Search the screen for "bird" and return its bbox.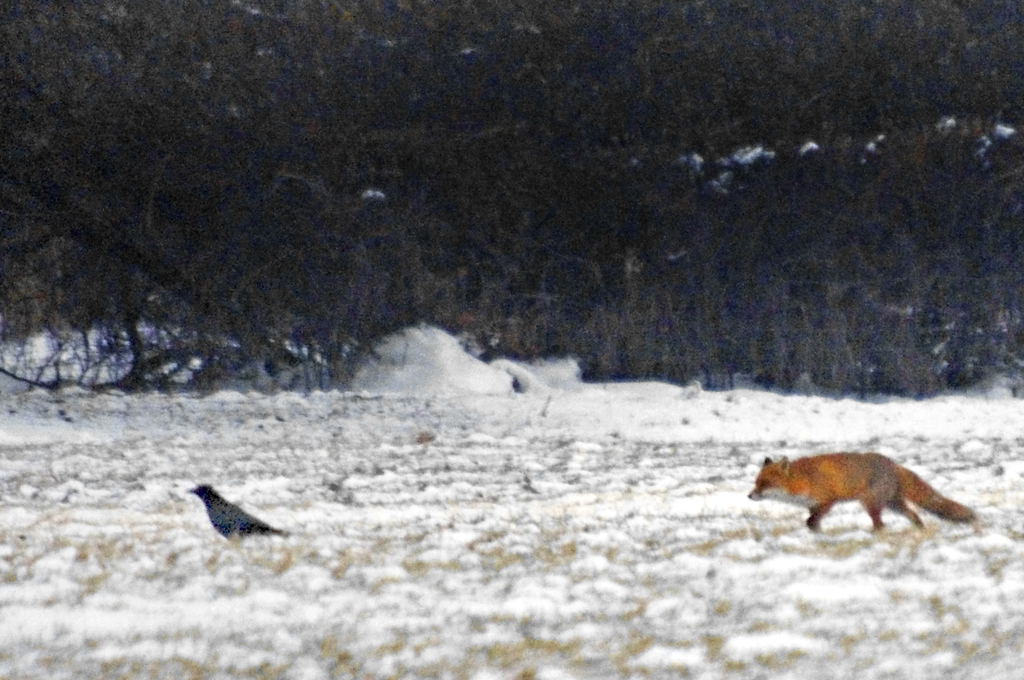
Found: rect(170, 485, 303, 555).
